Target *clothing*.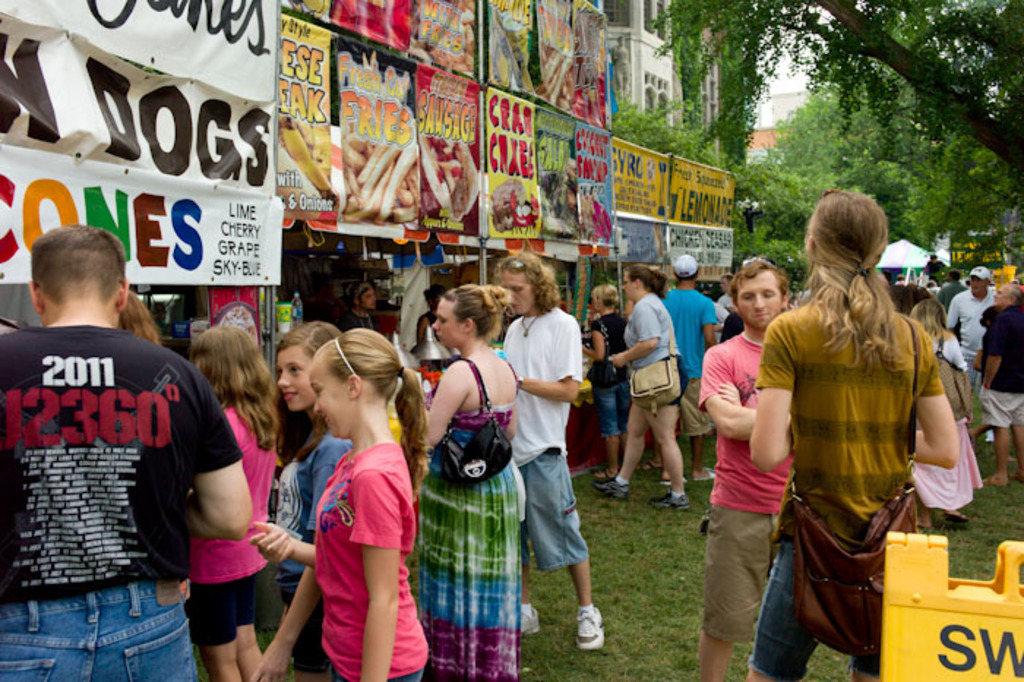
Target region: crop(266, 423, 357, 666).
